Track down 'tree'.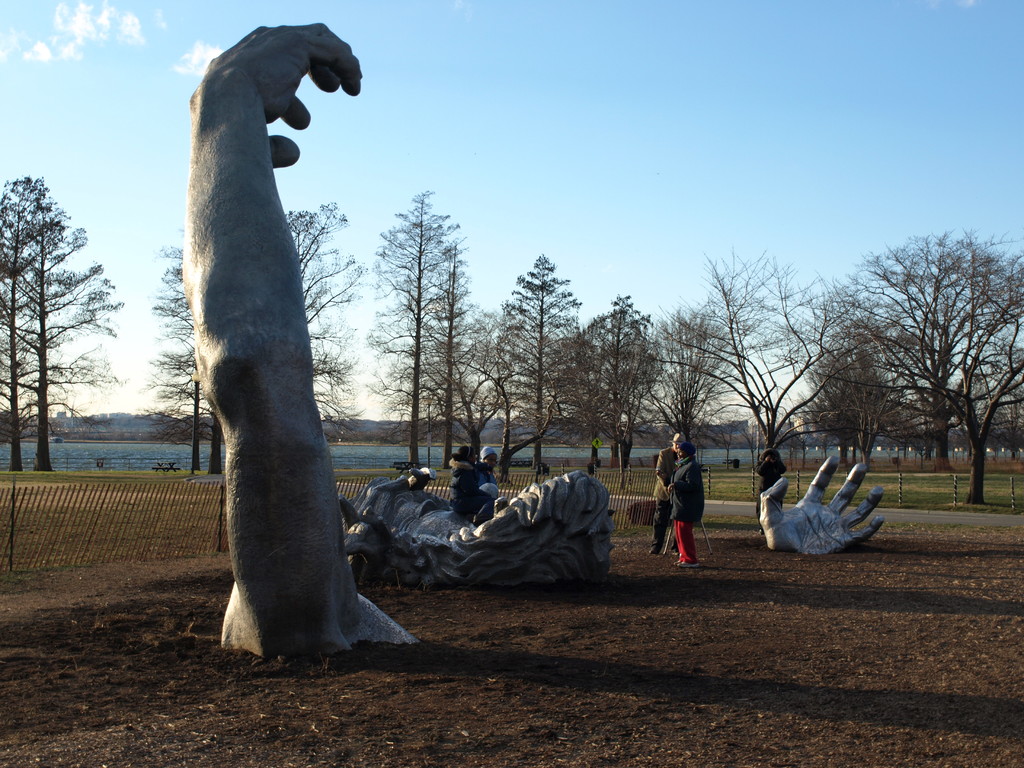
Tracked to (792,276,912,477).
